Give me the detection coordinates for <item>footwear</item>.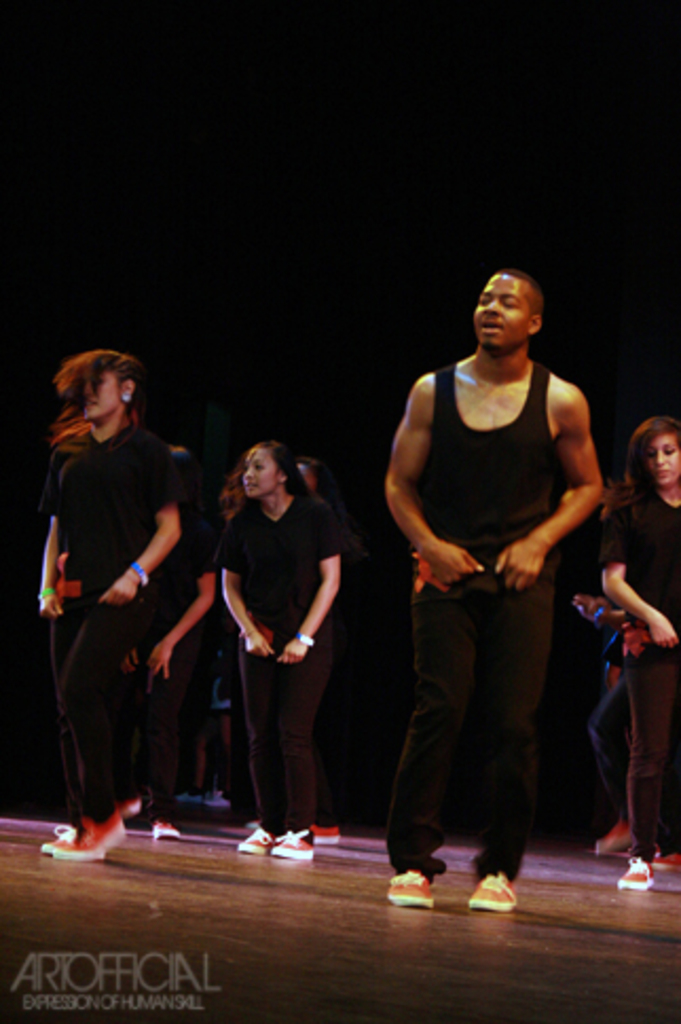
l=154, t=817, r=180, b=838.
